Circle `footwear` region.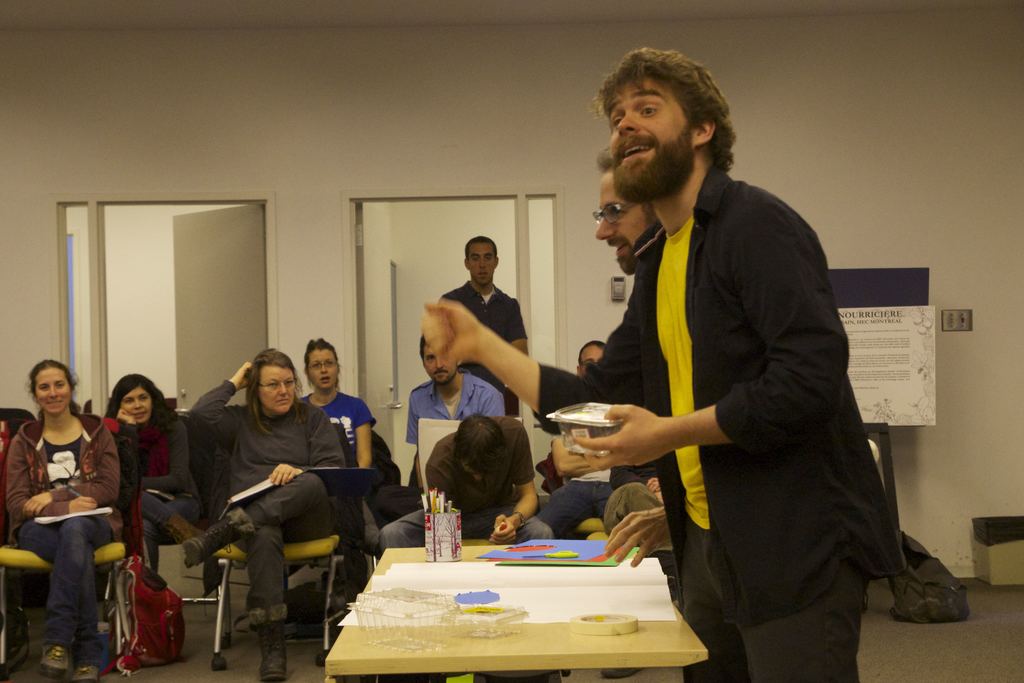
Region: 246,621,289,682.
